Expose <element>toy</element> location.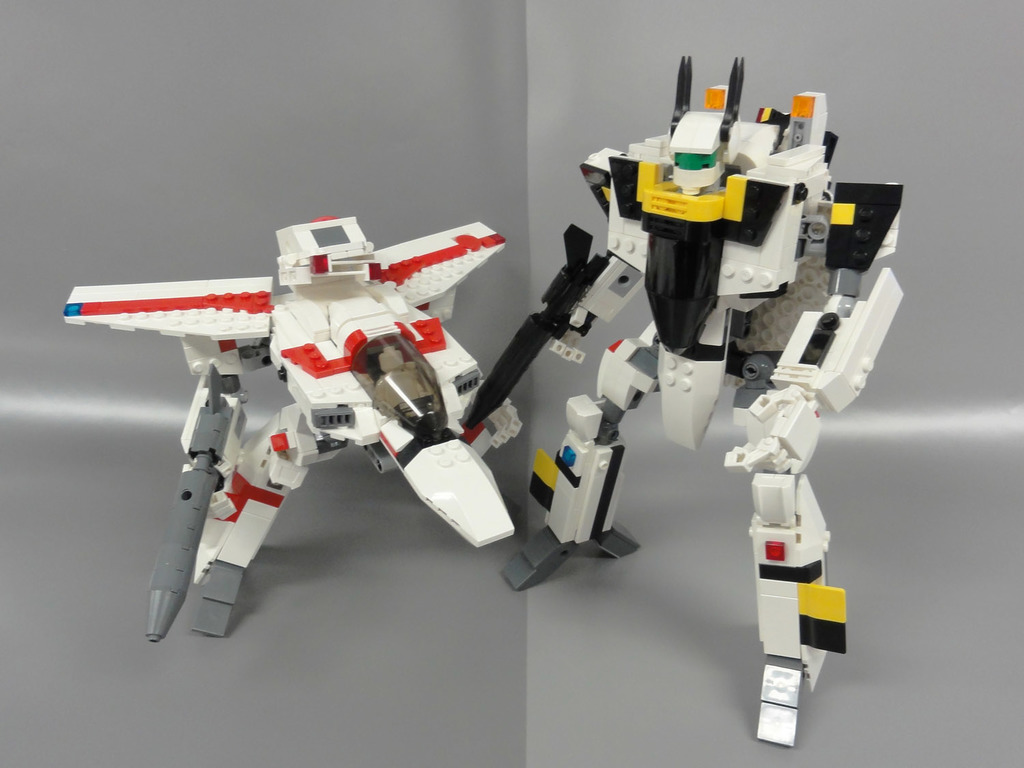
Exposed at 46,208,536,634.
